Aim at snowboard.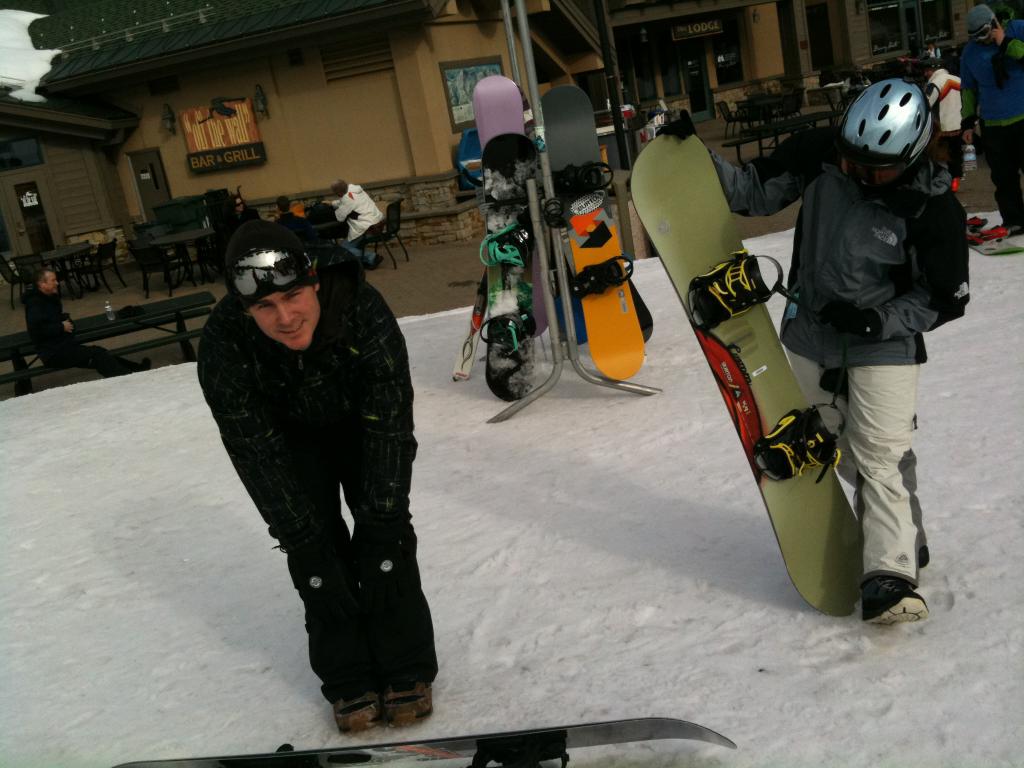
Aimed at x1=480, y1=134, x2=542, y2=399.
